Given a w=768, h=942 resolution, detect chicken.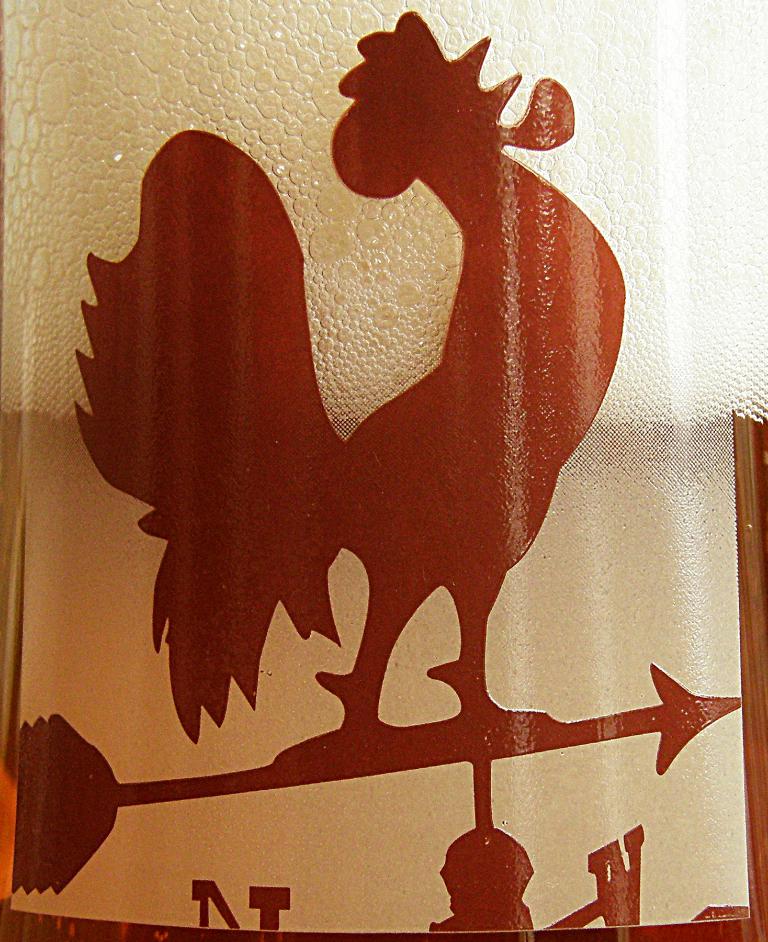
l=68, t=0, r=622, b=726.
